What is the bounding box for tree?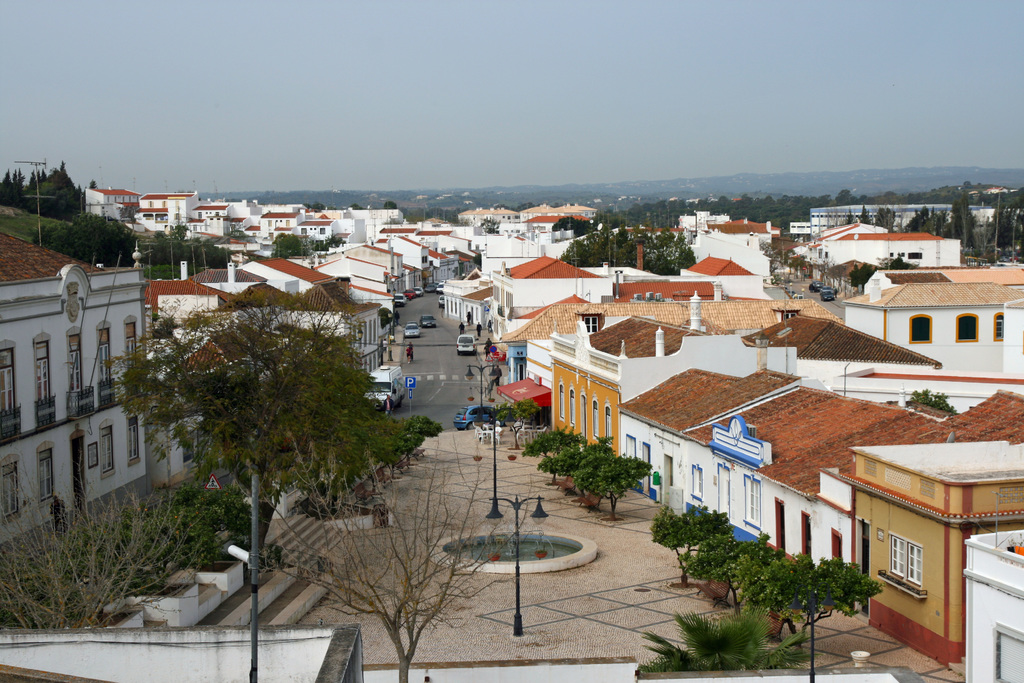
(99,273,396,554).
